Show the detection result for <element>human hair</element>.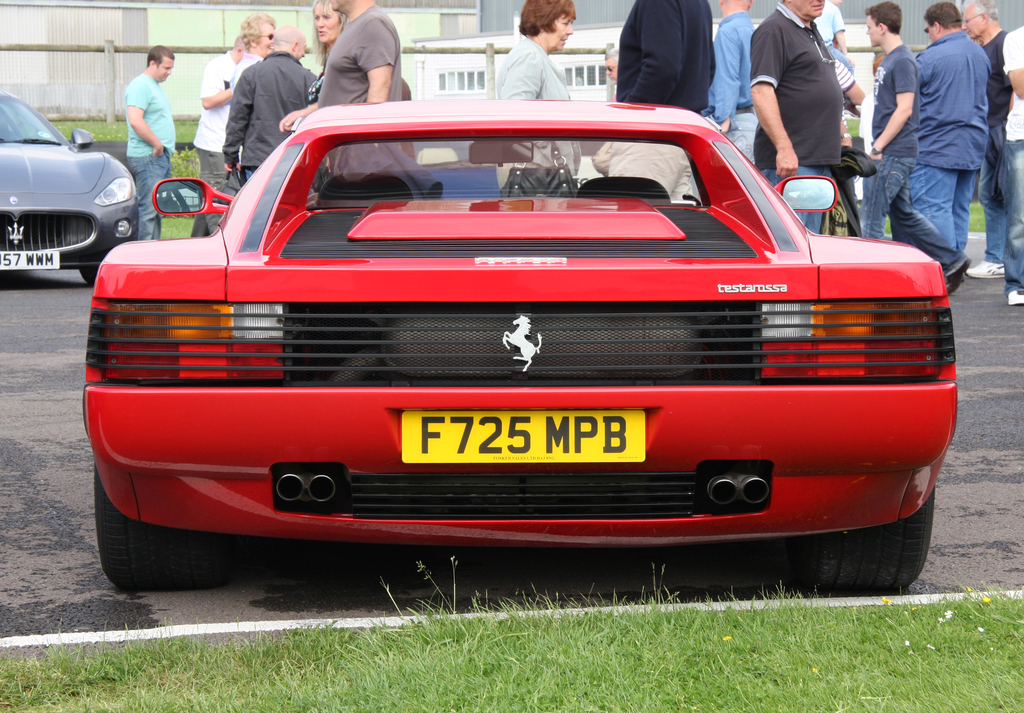
{"left": 310, "top": 0, "right": 349, "bottom": 66}.
